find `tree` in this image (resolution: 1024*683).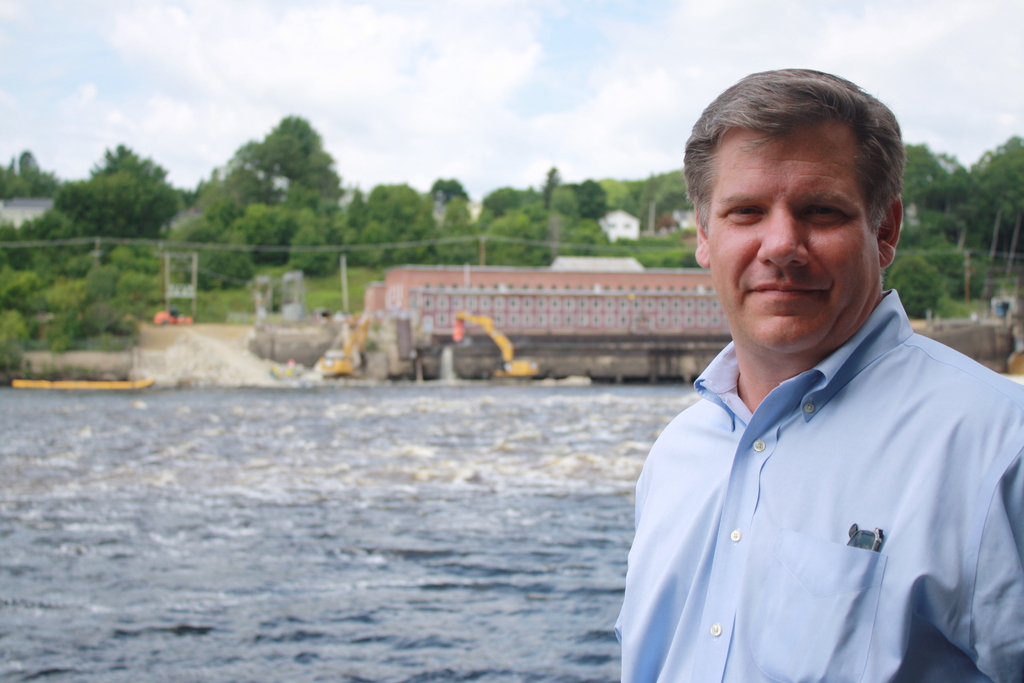
396/183/453/263.
